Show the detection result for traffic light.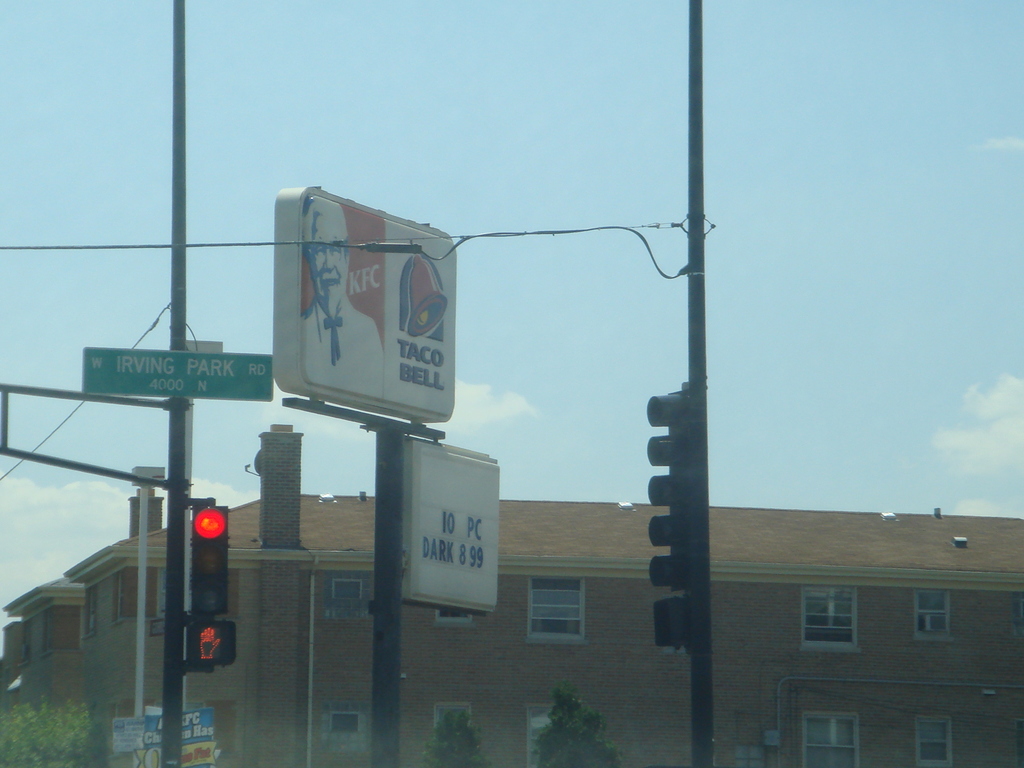
x1=186, y1=621, x2=236, y2=668.
